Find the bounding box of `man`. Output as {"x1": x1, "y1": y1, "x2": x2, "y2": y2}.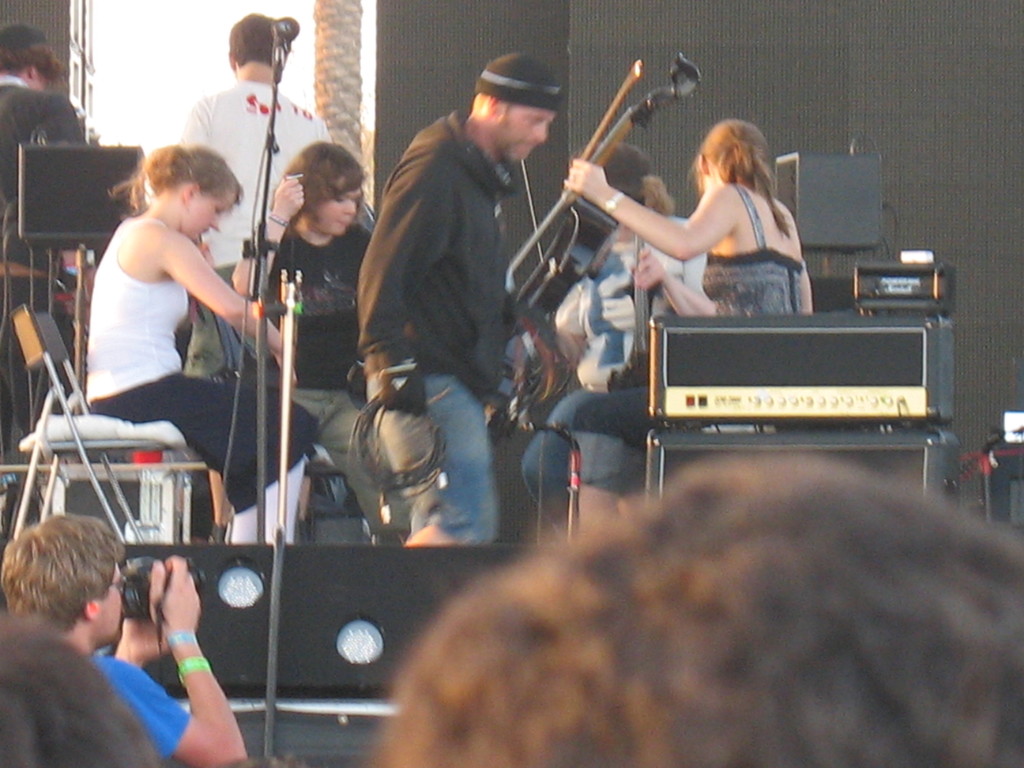
{"x1": 0, "y1": 25, "x2": 90, "y2": 493}.
